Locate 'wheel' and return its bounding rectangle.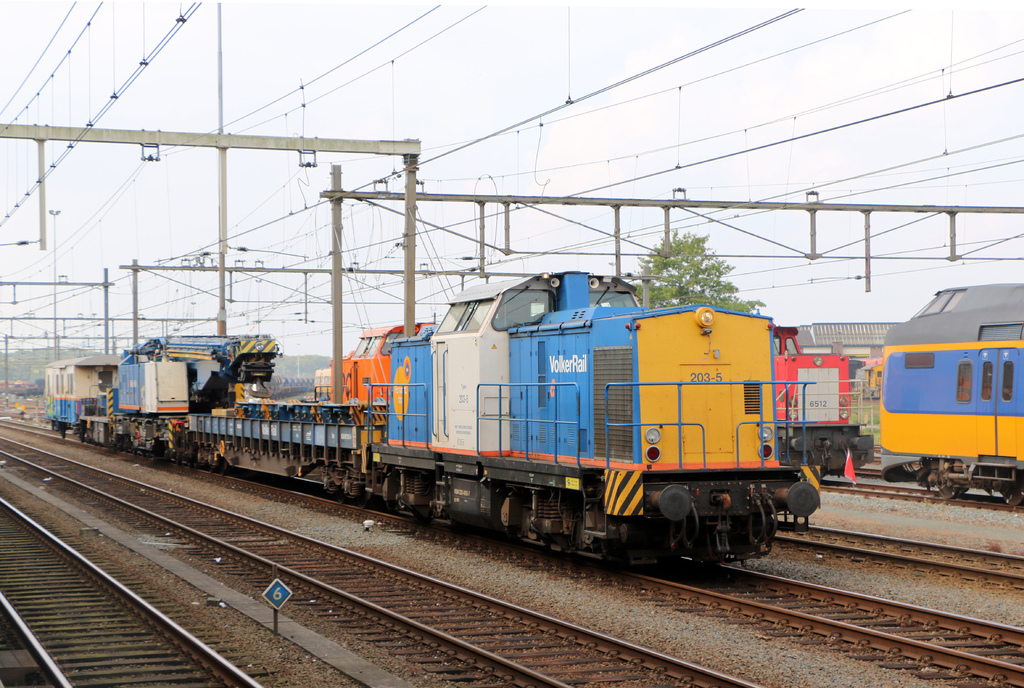
x1=58, y1=420, x2=67, y2=441.
